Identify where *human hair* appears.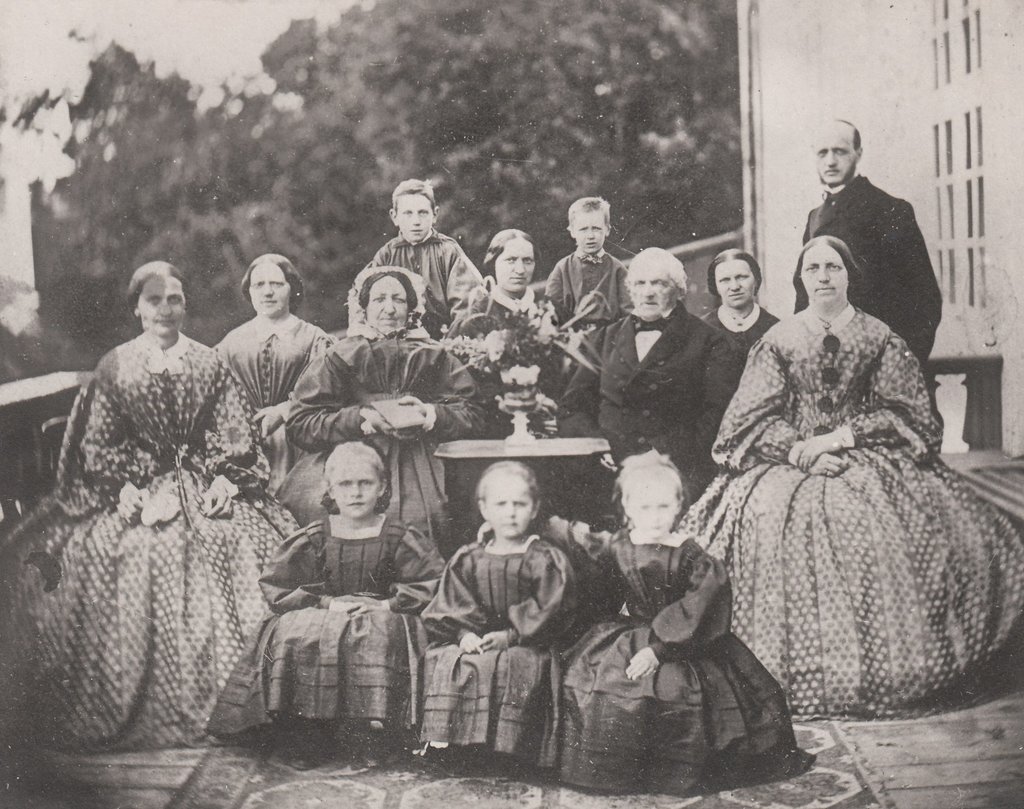
Appears at <bbox>810, 115, 862, 157</bbox>.
